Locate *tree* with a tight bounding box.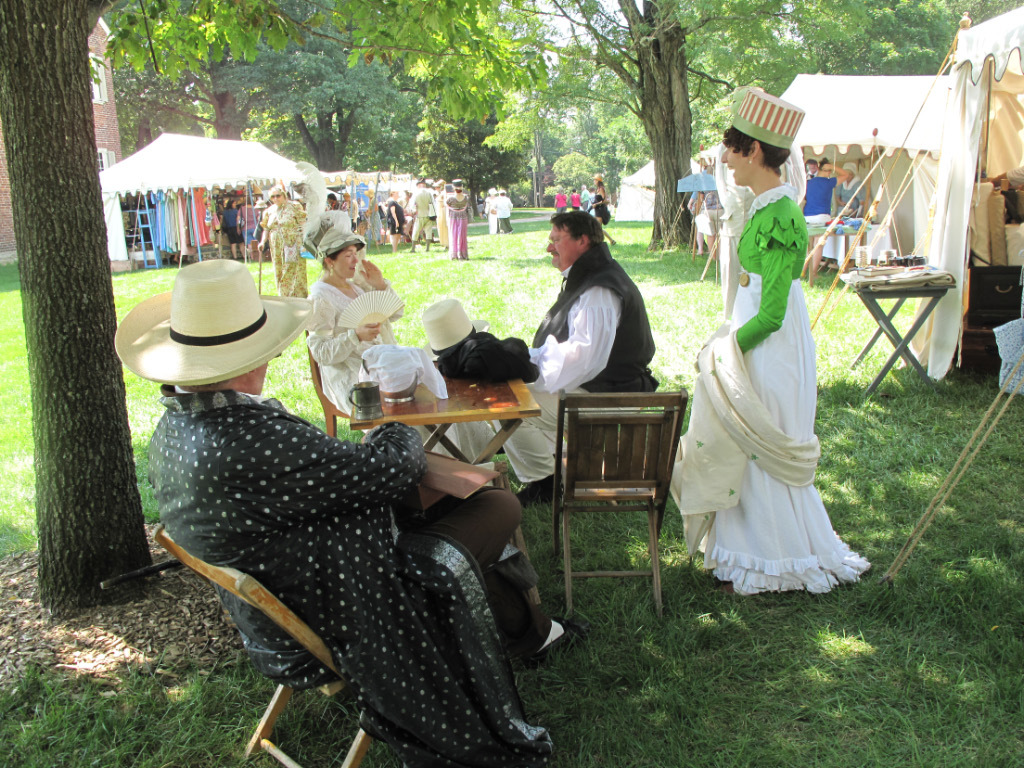
left=521, top=0, right=734, bottom=260.
